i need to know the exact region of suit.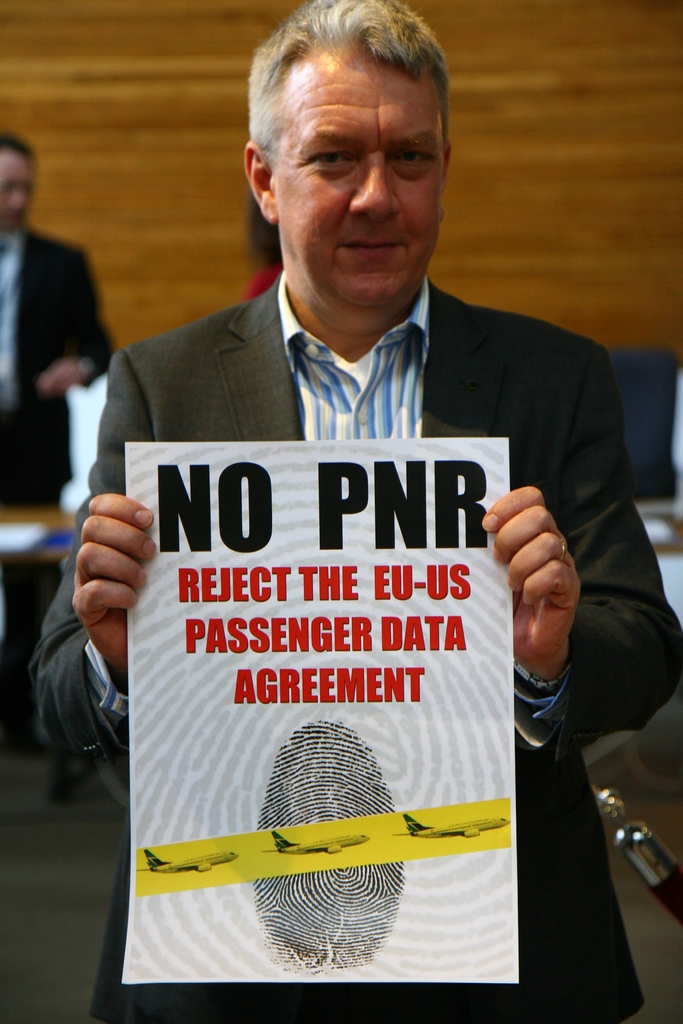
Region: 0/230/110/505.
